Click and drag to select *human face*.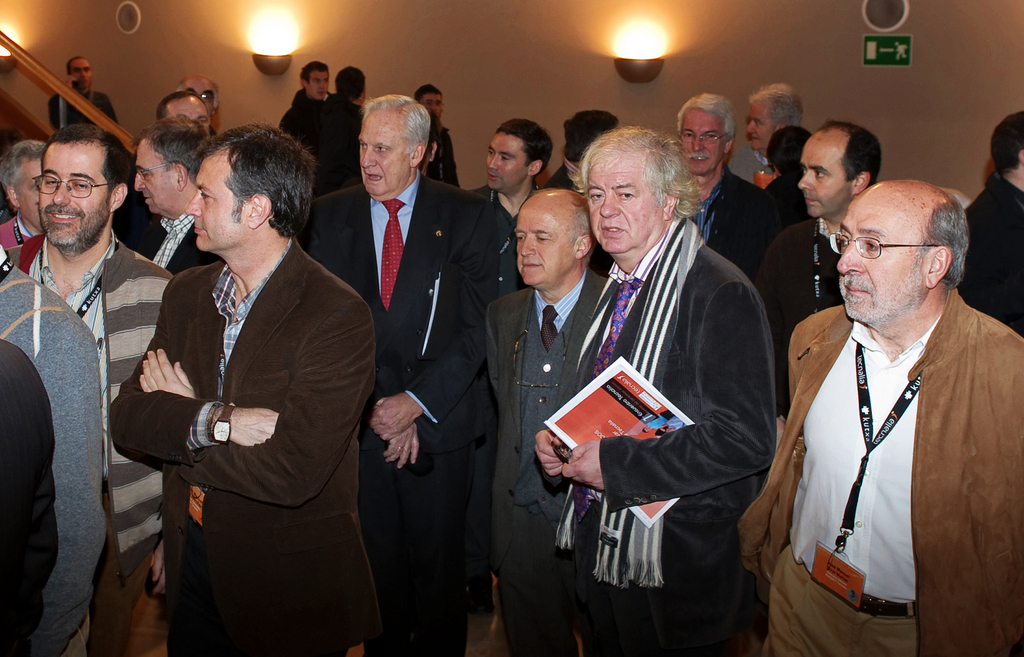
Selection: (x1=356, y1=109, x2=414, y2=198).
